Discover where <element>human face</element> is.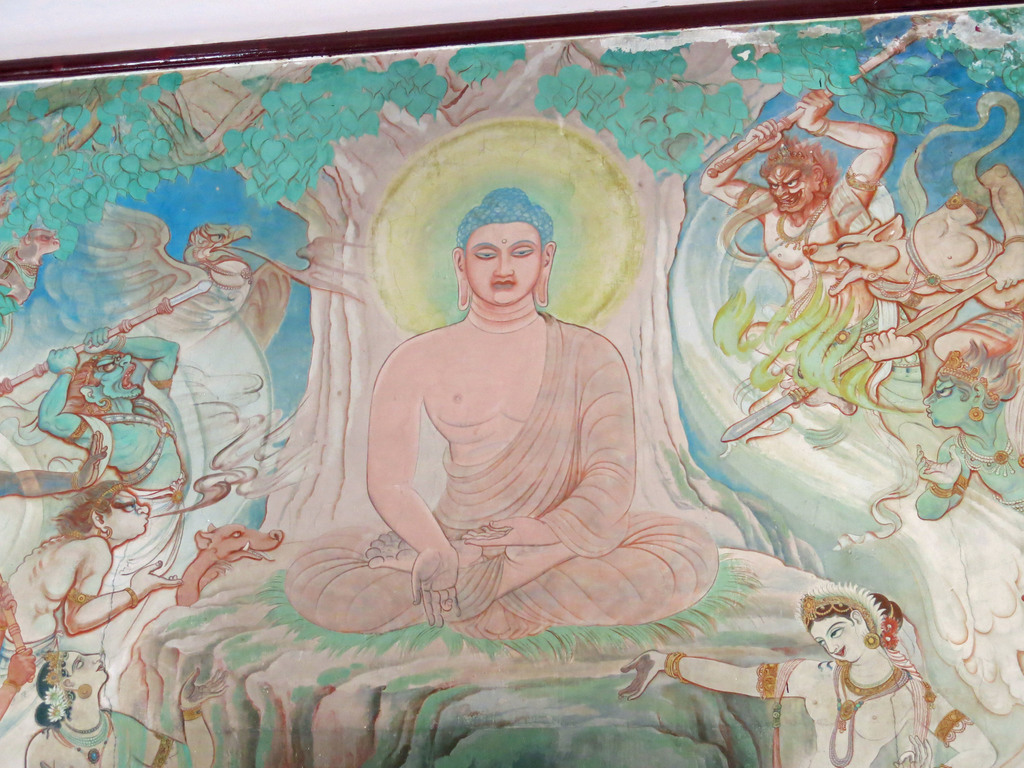
Discovered at bbox=(769, 162, 811, 213).
